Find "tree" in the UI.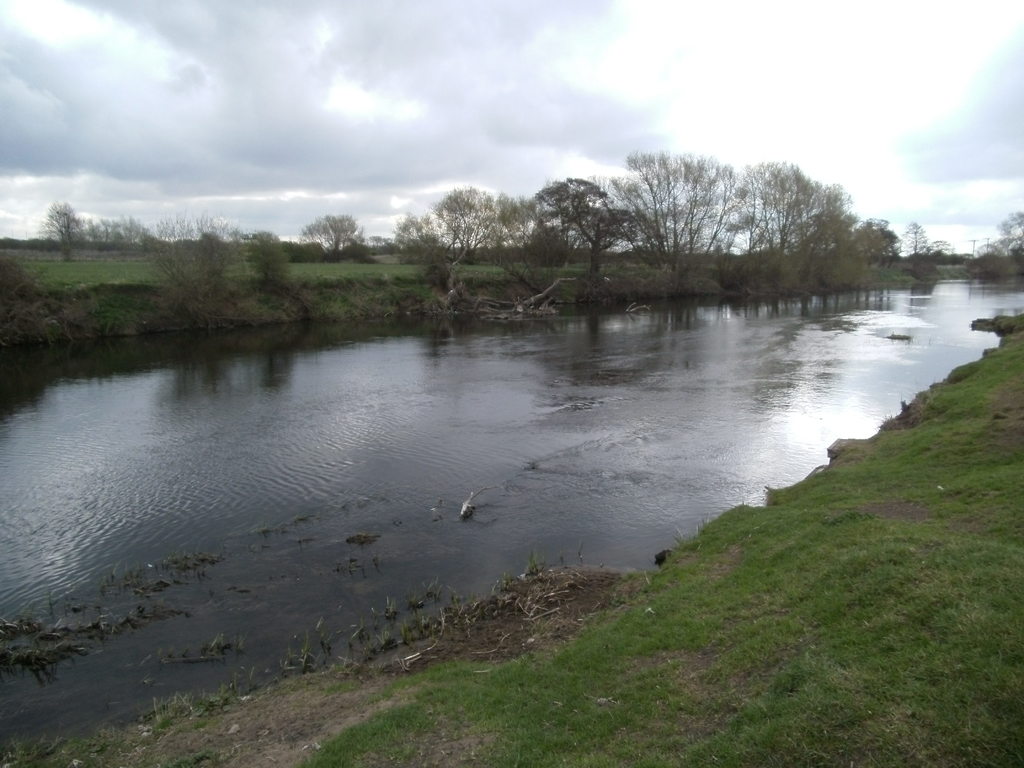
UI element at region(610, 148, 739, 258).
